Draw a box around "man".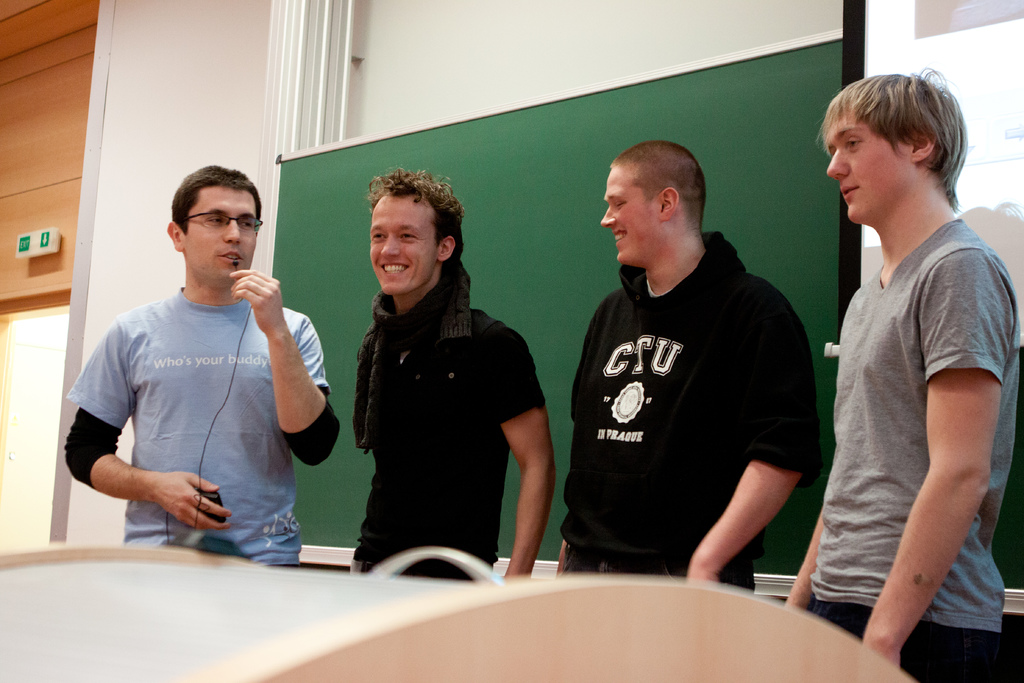
bbox=[783, 65, 1020, 682].
